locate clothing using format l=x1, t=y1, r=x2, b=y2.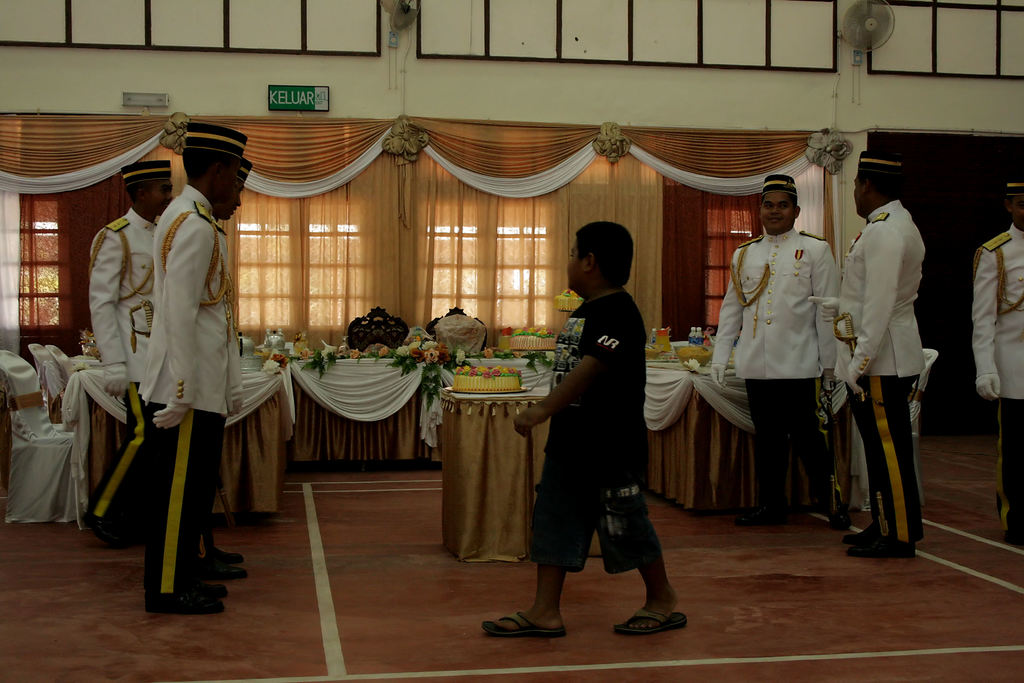
l=519, t=434, r=666, b=572.
